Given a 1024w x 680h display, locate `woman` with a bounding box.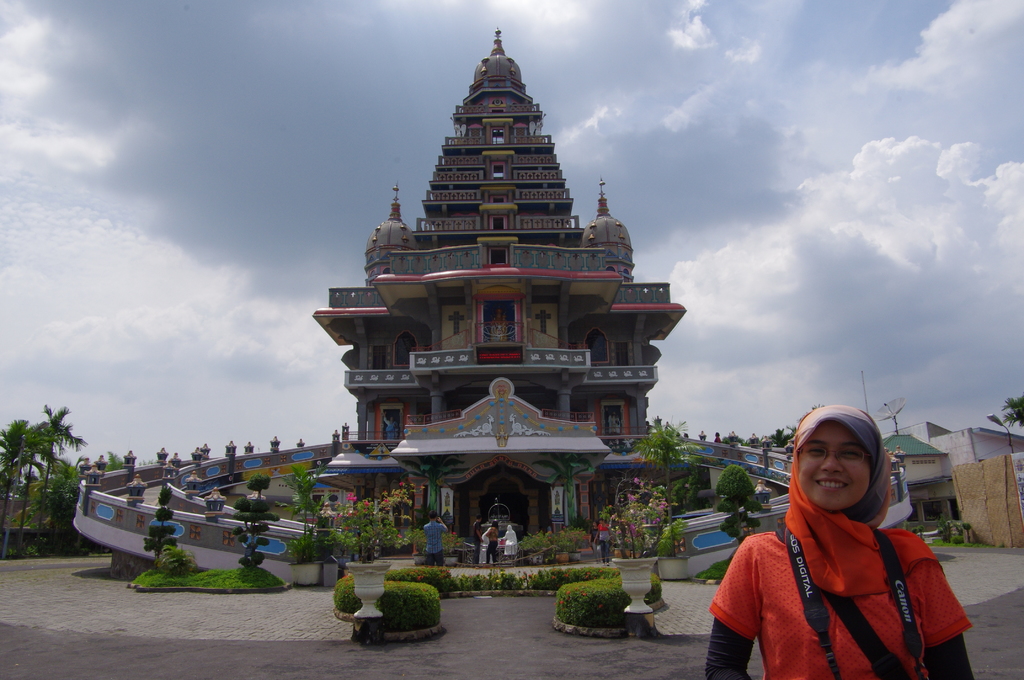
Located: 705/395/968/679.
